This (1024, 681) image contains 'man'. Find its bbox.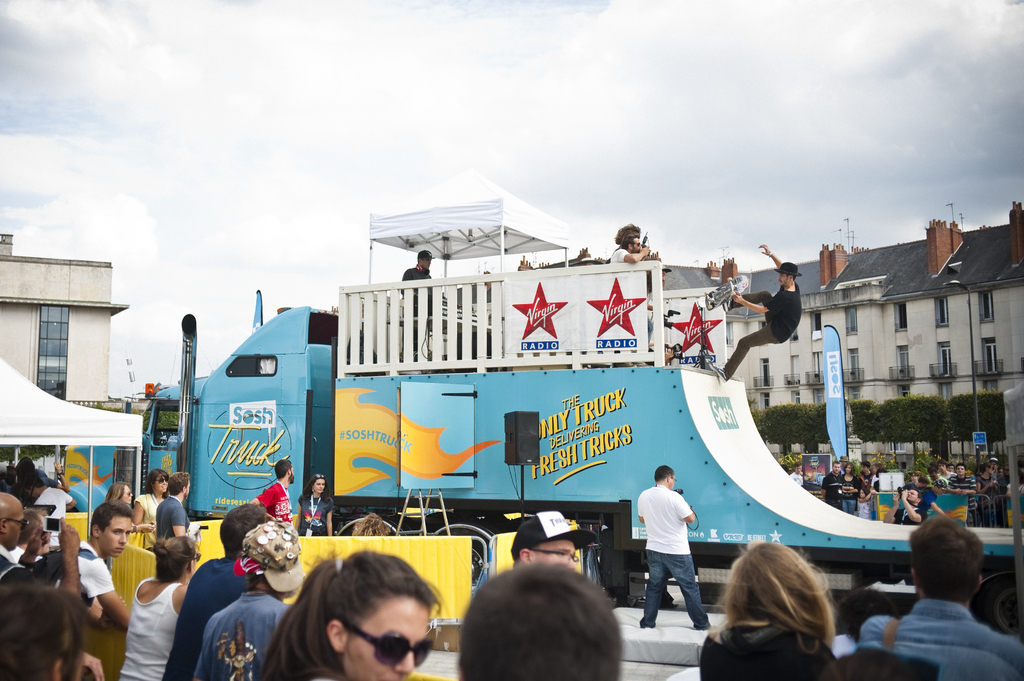
<box>791,460,804,485</box>.
